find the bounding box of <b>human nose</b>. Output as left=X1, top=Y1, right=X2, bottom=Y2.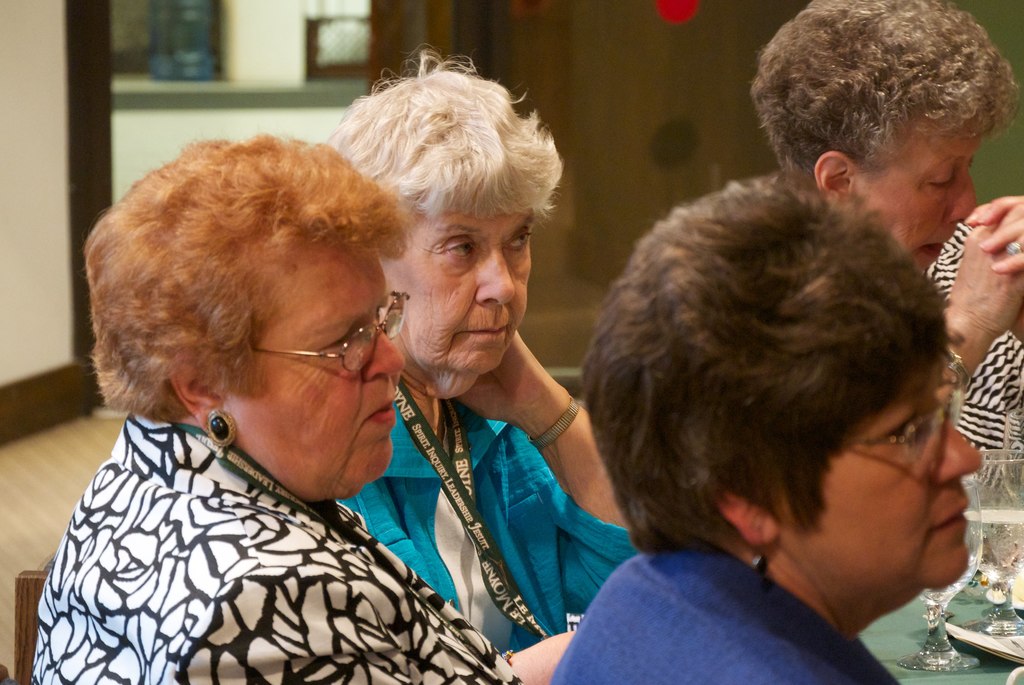
left=472, top=246, right=515, bottom=304.
